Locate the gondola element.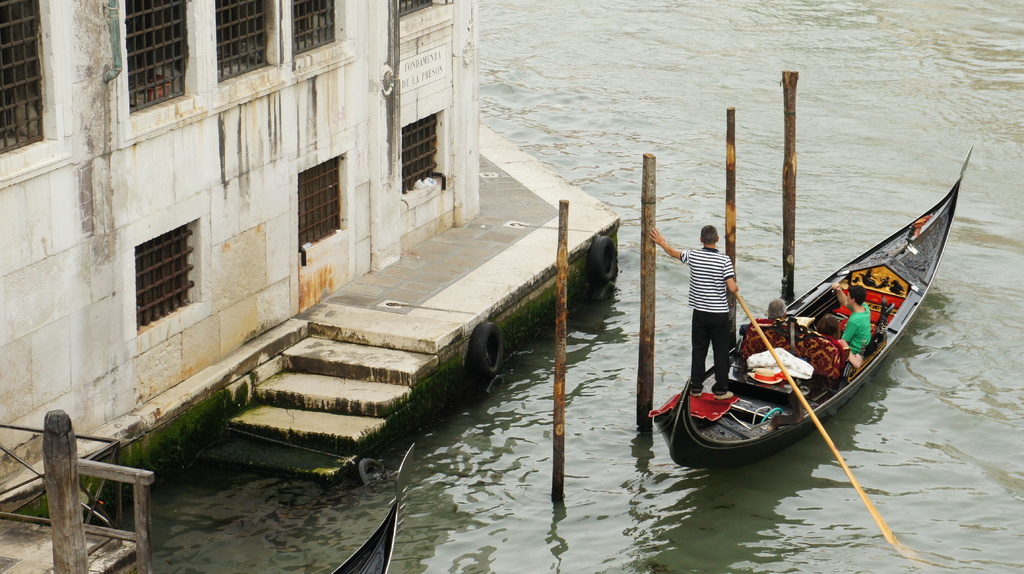
Element bbox: bbox=(650, 140, 975, 477).
